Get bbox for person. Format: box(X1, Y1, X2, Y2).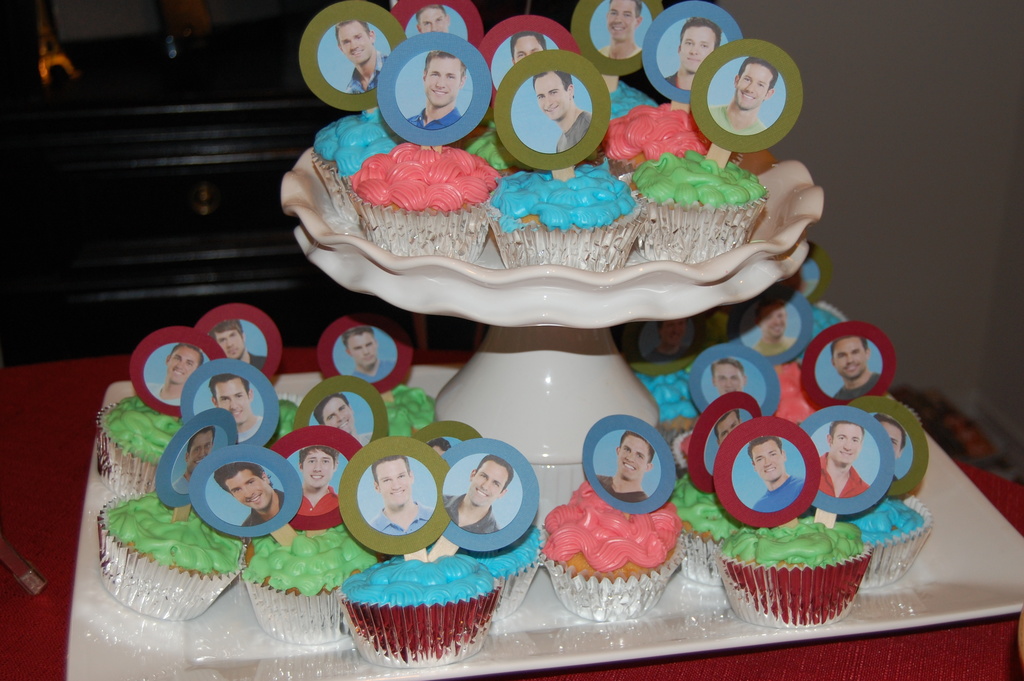
box(342, 329, 395, 380).
